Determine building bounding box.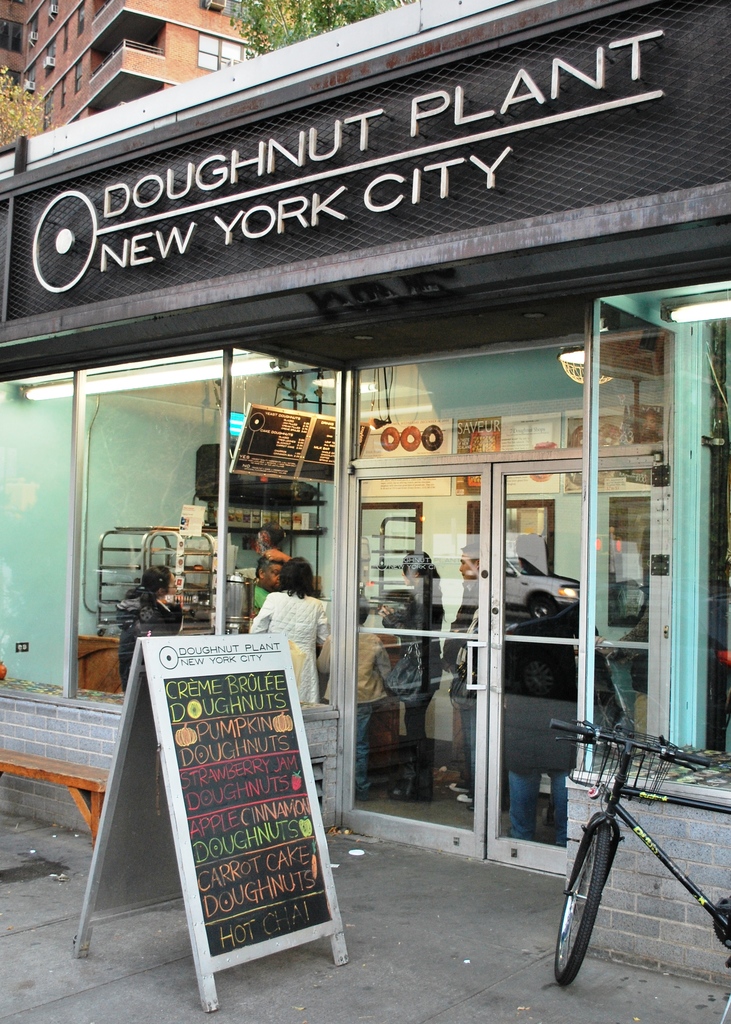
Determined: x1=9, y1=0, x2=261, y2=127.
